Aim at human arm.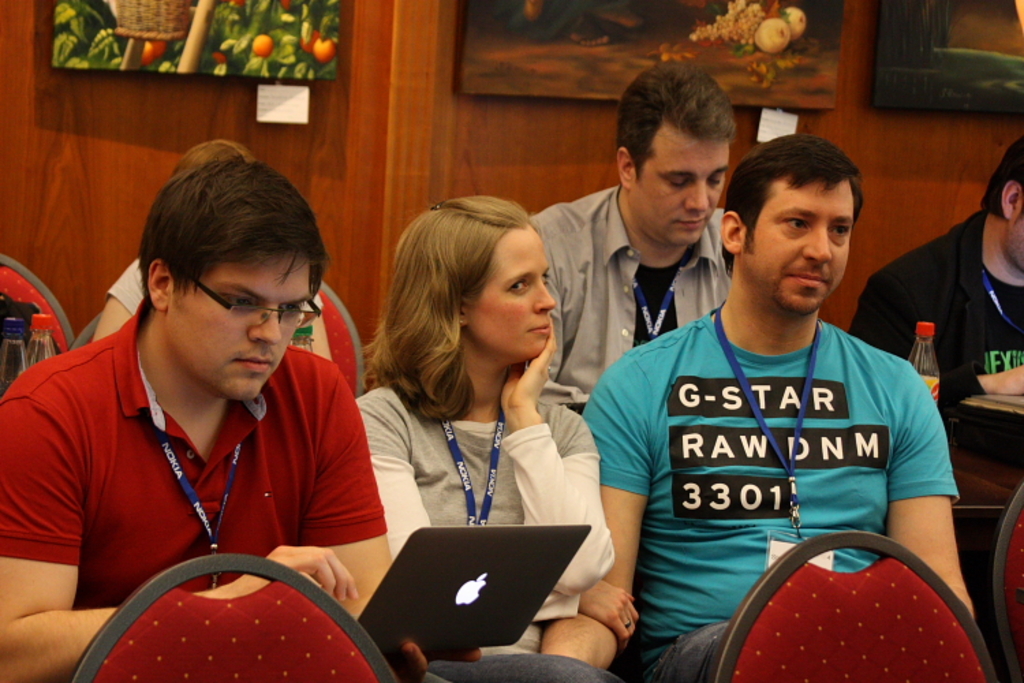
Aimed at (0,376,375,682).
